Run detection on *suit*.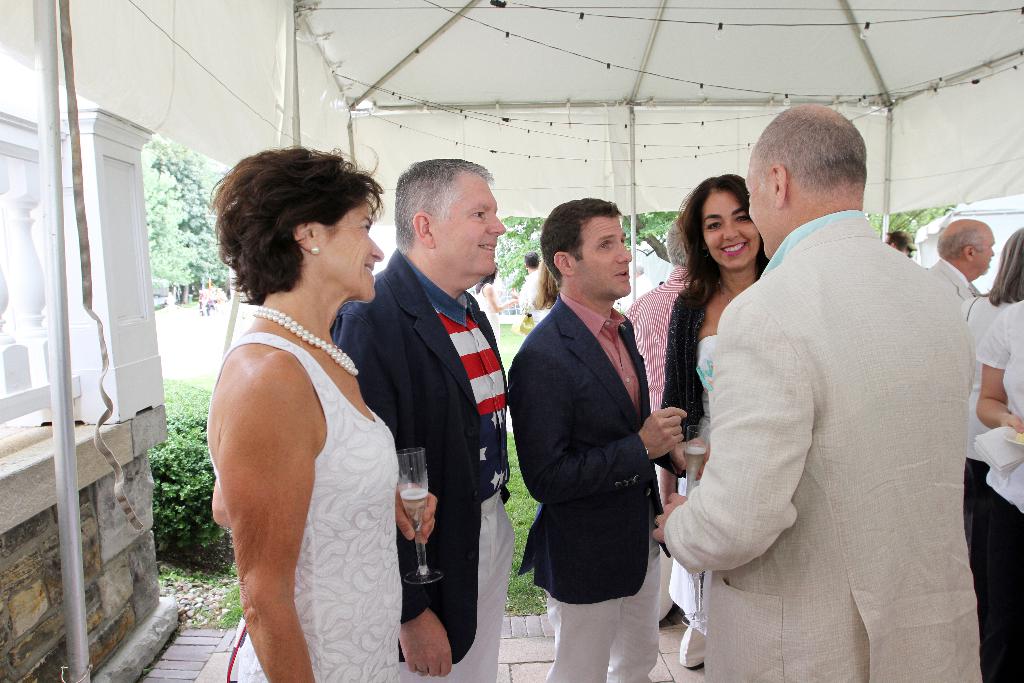
Result: (left=930, top=257, right=979, bottom=307).
